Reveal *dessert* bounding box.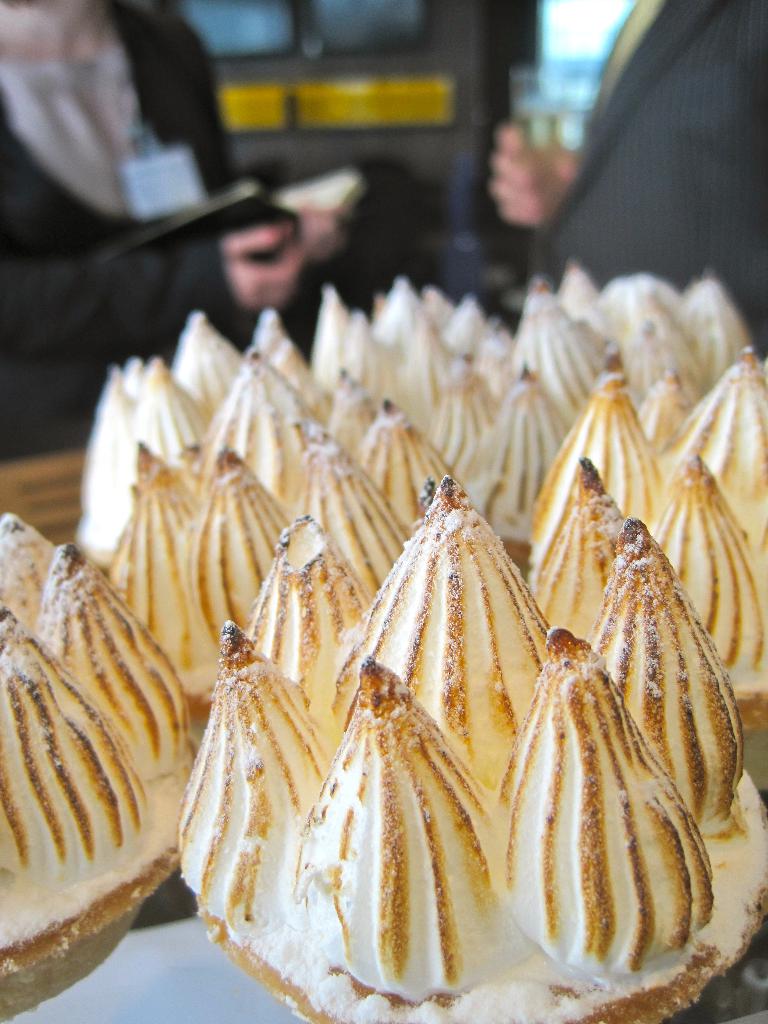
Revealed: Rect(465, 369, 557, 536).
